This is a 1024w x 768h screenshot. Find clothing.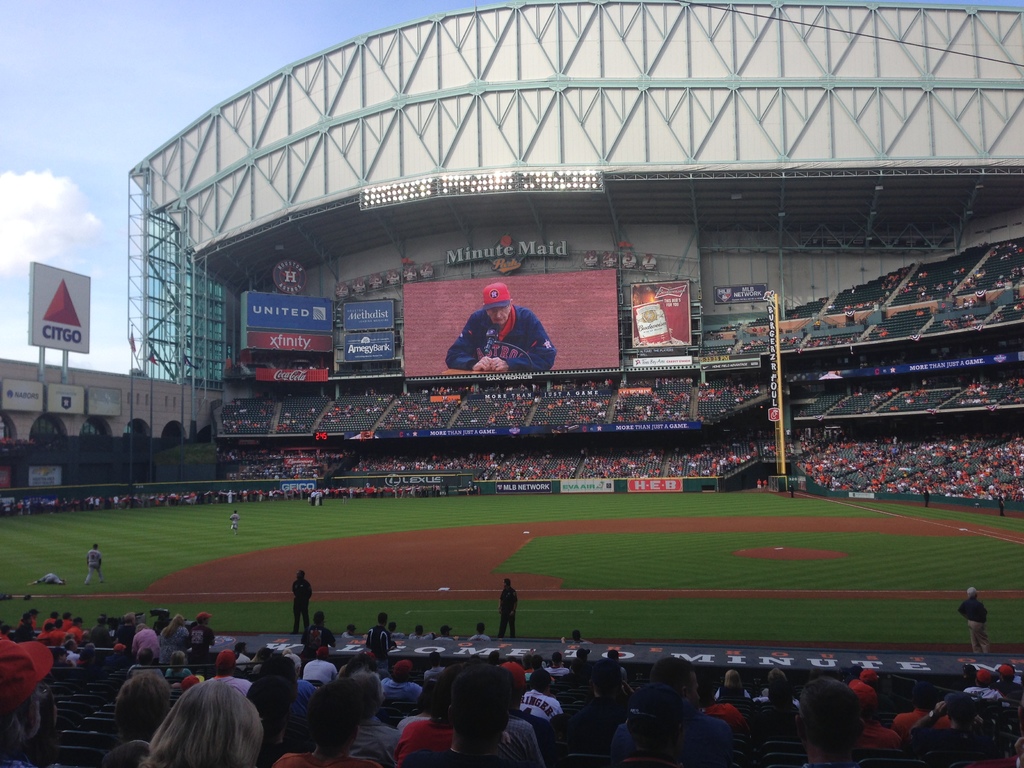
Bounding box: (x1=364, y1=621, x2=394, y2=675).
